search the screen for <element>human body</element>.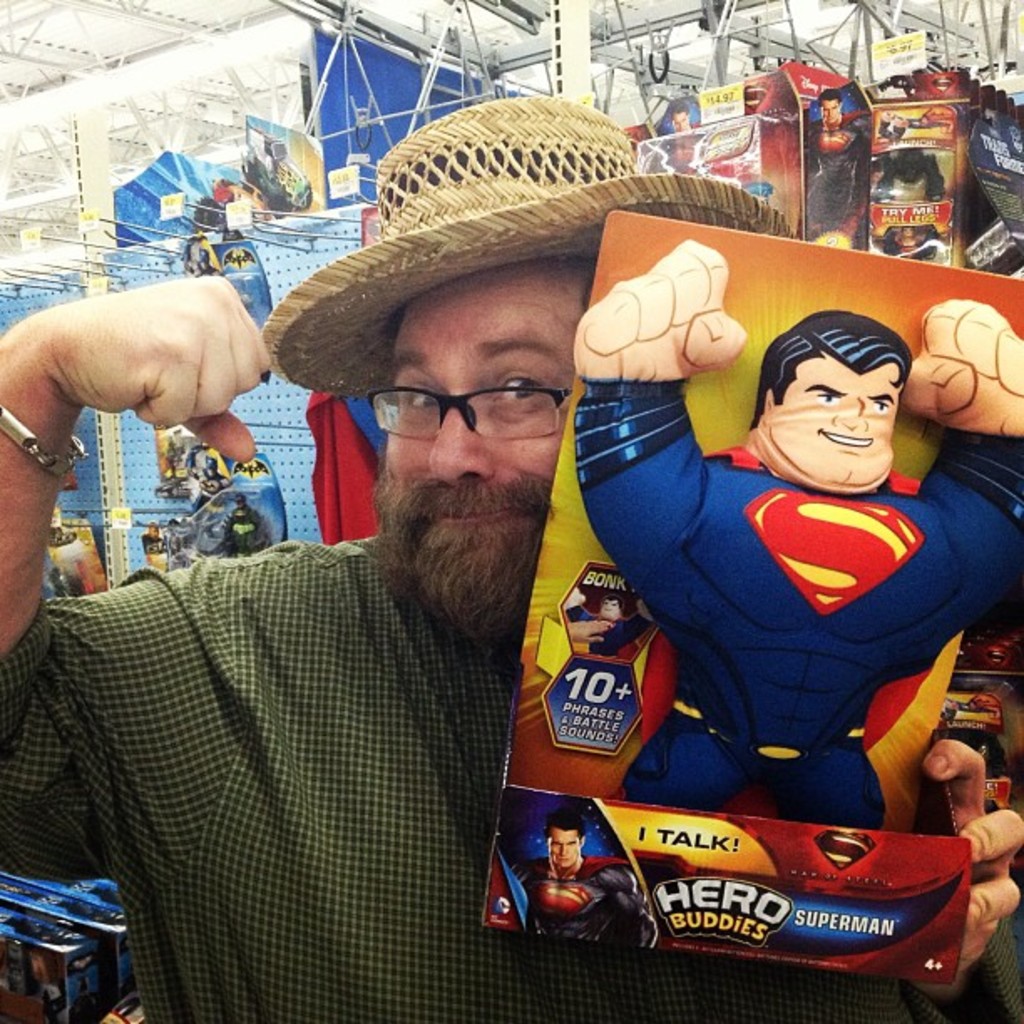
Found at 515 862 659 952.
